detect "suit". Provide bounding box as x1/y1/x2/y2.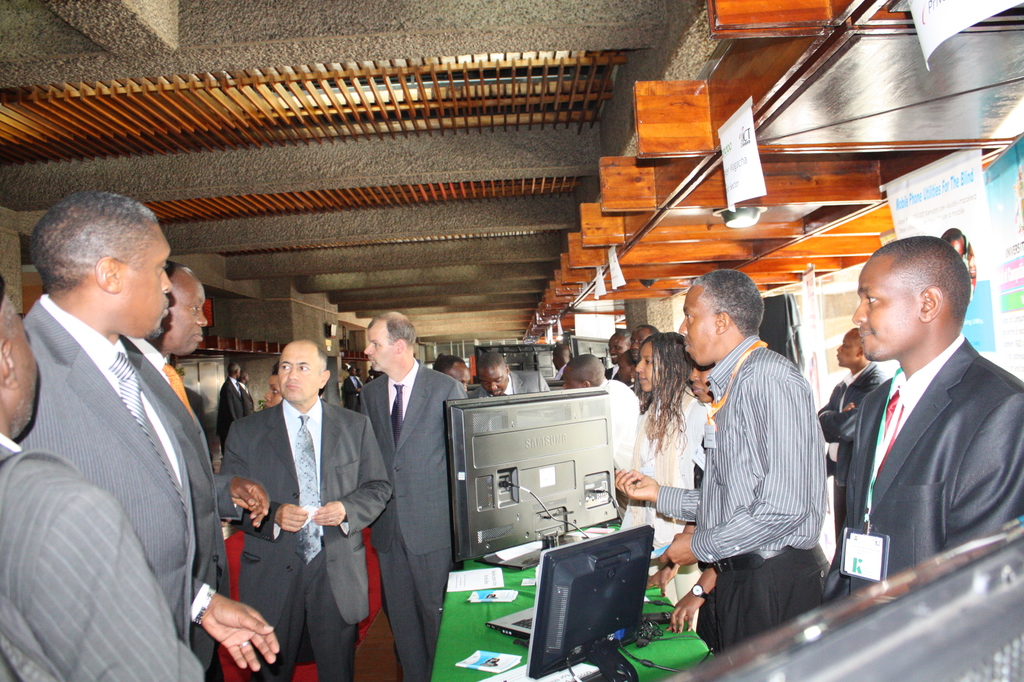
210/327/366/679.
